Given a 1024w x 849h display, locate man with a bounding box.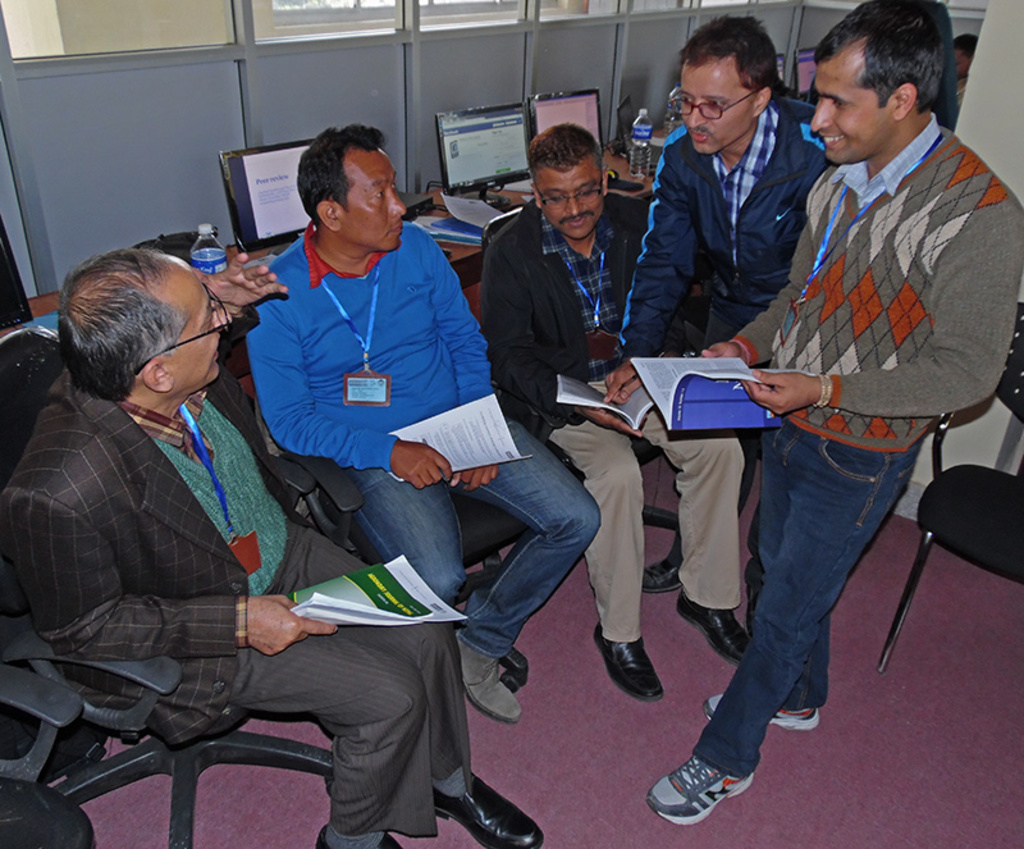
Located: [620,19,851,633].
